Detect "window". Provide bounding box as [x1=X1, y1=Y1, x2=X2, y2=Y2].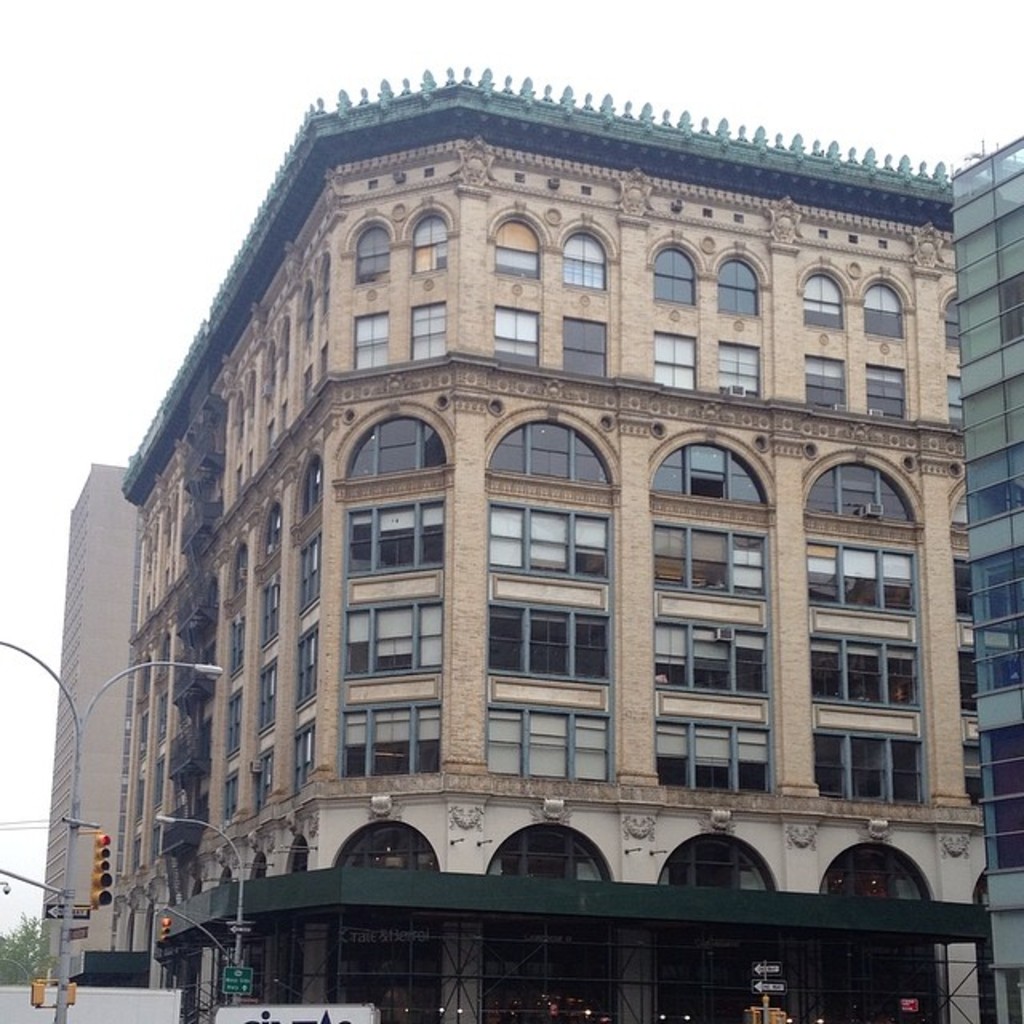
[x1=488, y1=501, x2=613, y2=589].
